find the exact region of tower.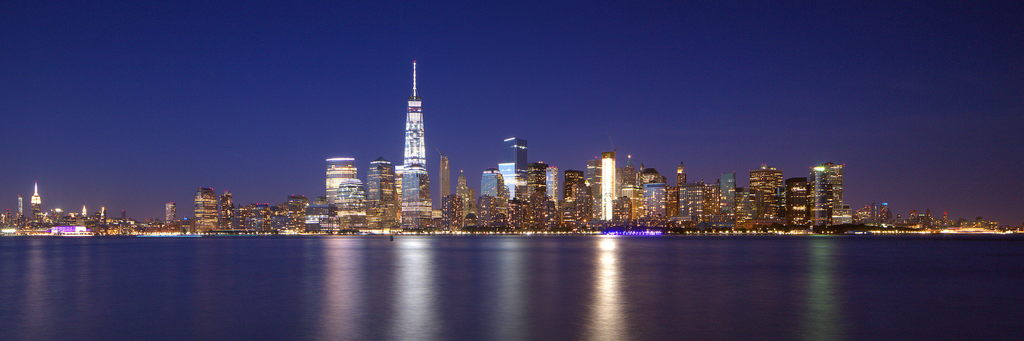
Exact region: BBox(749, 168, 783, 225).
